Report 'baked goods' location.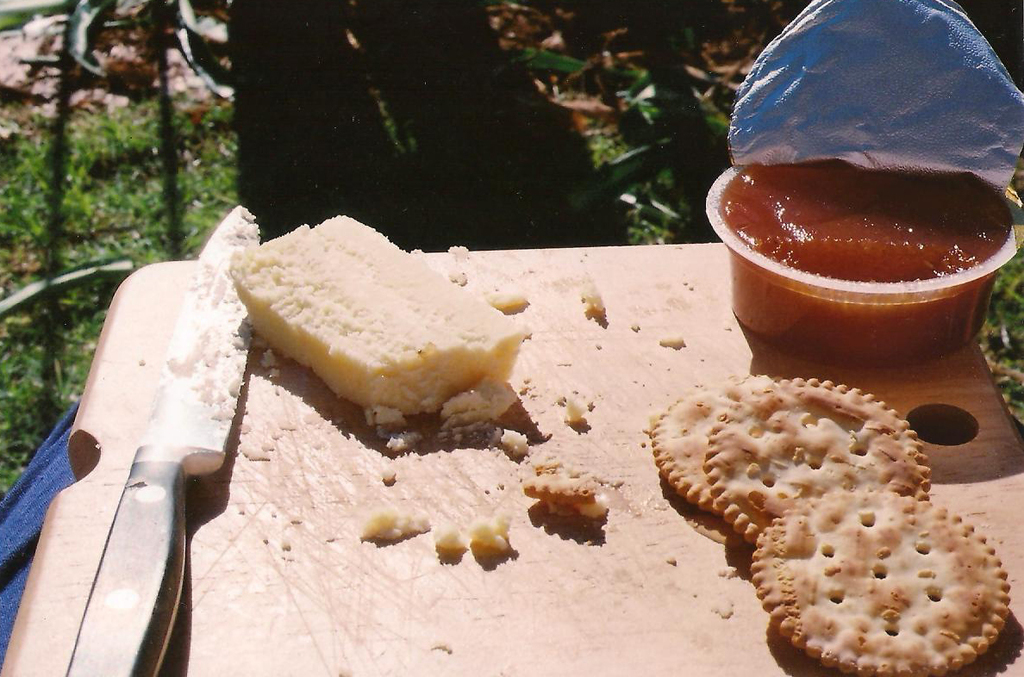
Report: left=746, top=487, right=1013, bottom=676.
